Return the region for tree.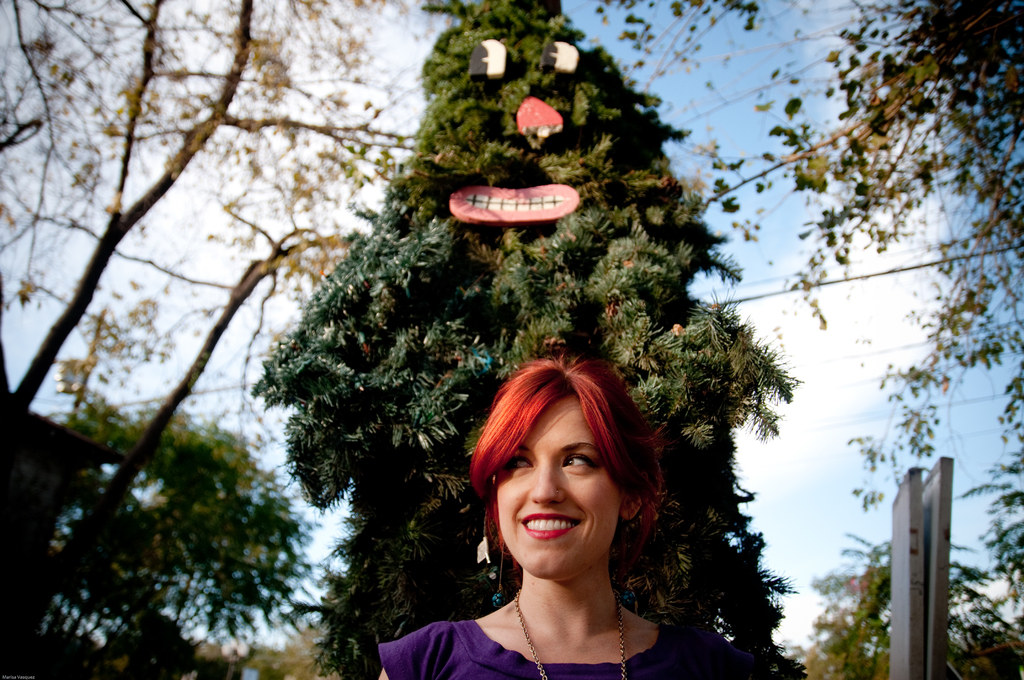
box=[0, 0, 426, 565].
